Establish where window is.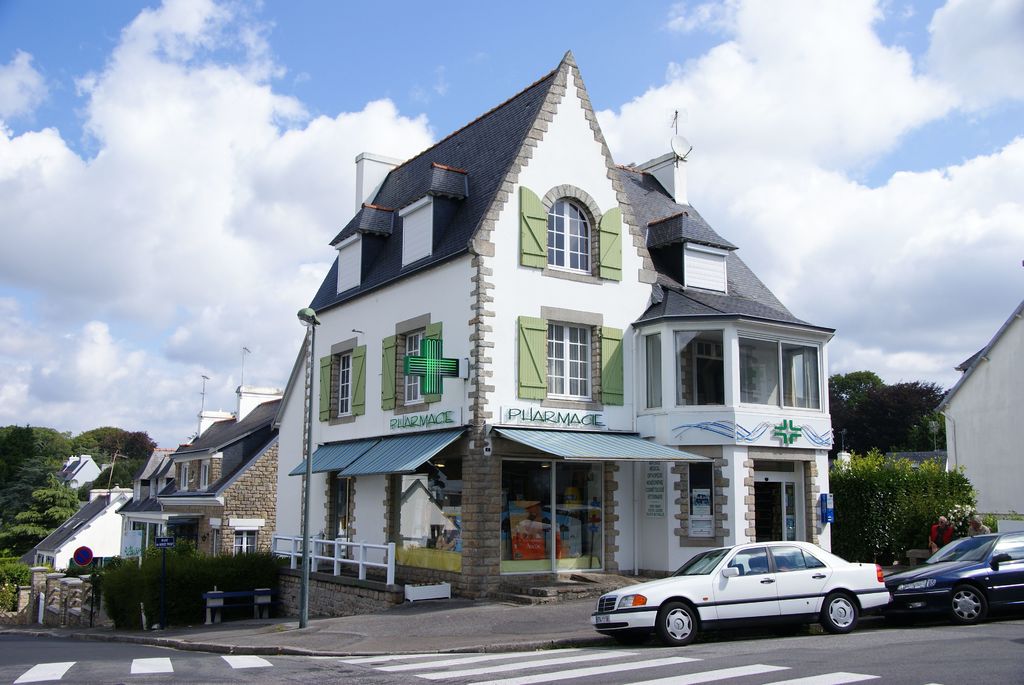
Established at (x1=206, y1=517, x2=223, y2=557).
